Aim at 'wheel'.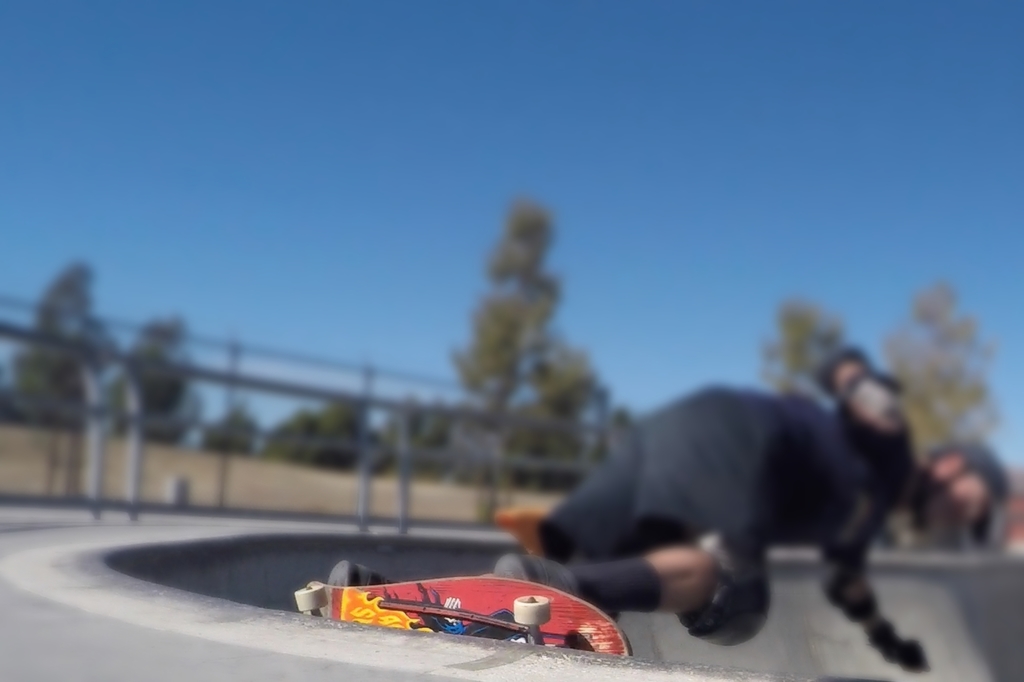
Aimed at {"left": 293, "top": 584, "right": 328, "bottom": 614}.
